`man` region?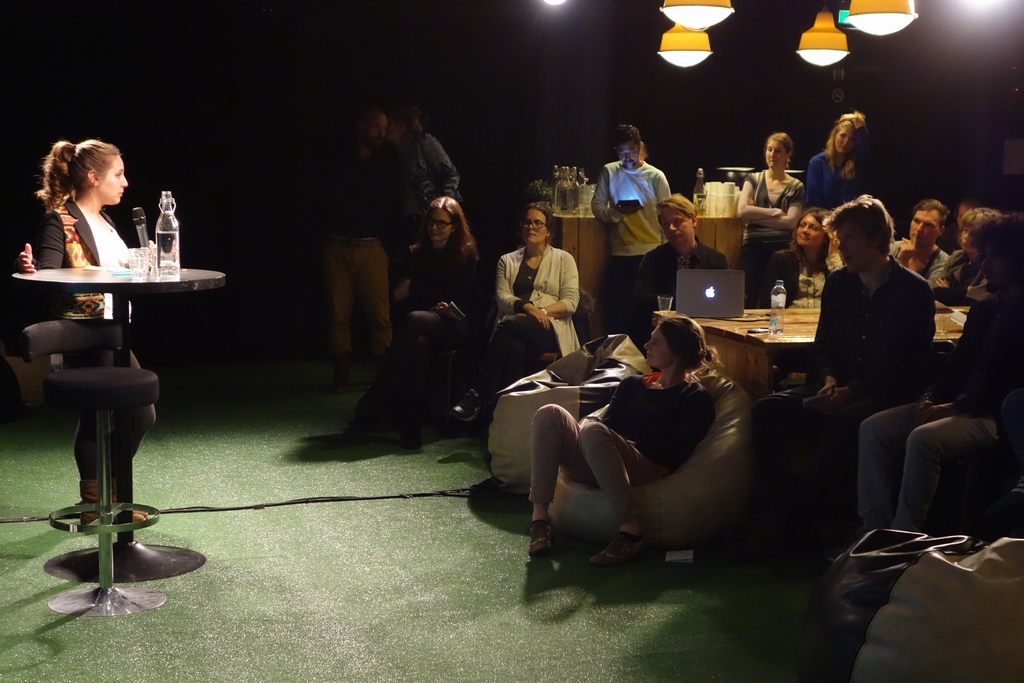
{"left": 852, "top": 208, "right": 1023, "bottom": 543}
